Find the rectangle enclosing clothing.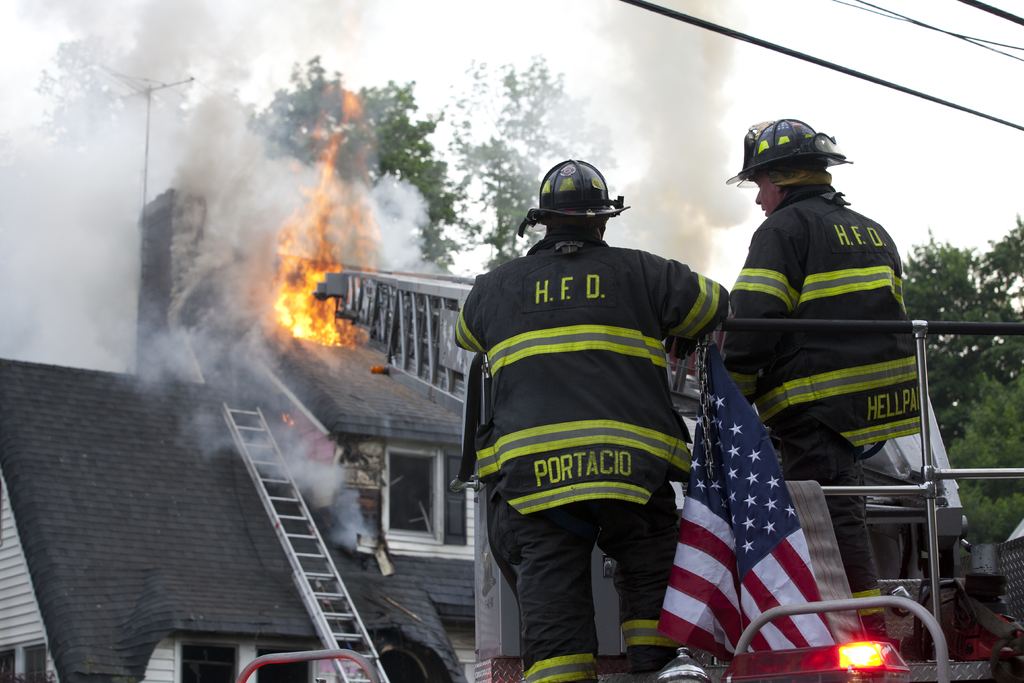
(715,181,932,612).
